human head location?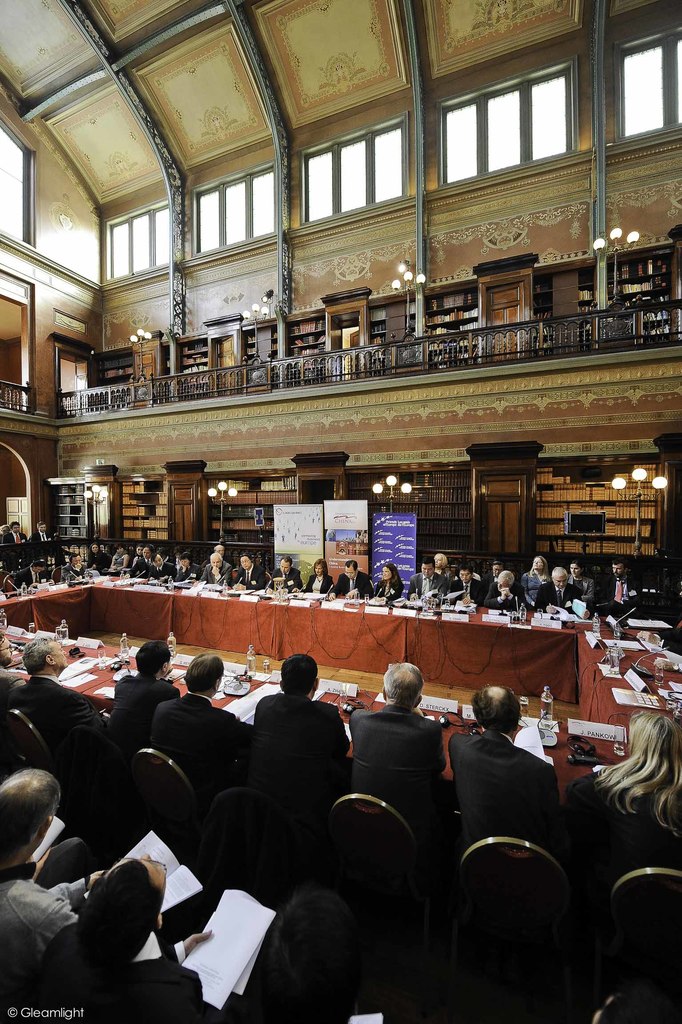
[x1=177, y1=652, x2=223, y2=702]
